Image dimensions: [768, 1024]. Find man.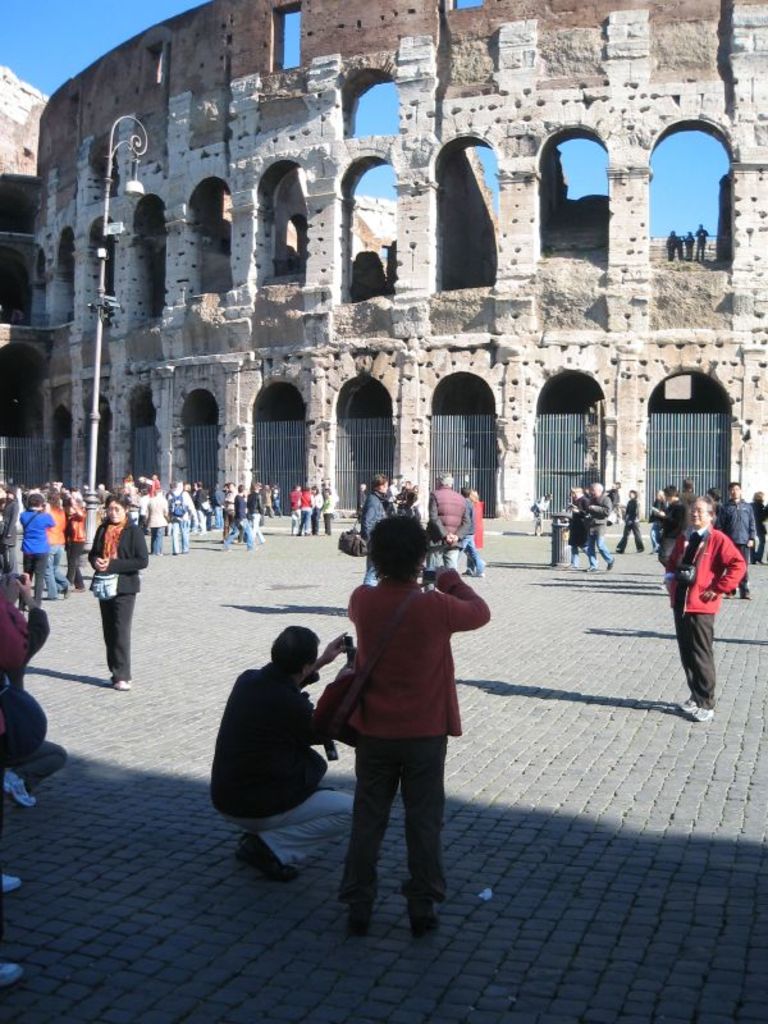
(219,486,255,553).
